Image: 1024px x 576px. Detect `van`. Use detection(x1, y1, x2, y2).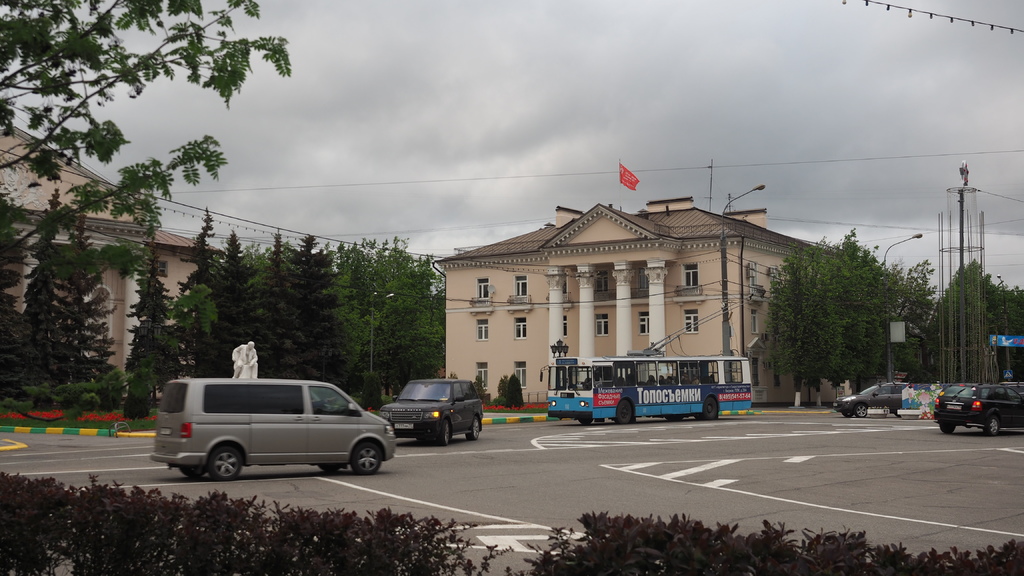
detection(147, 374, 401, 483).
